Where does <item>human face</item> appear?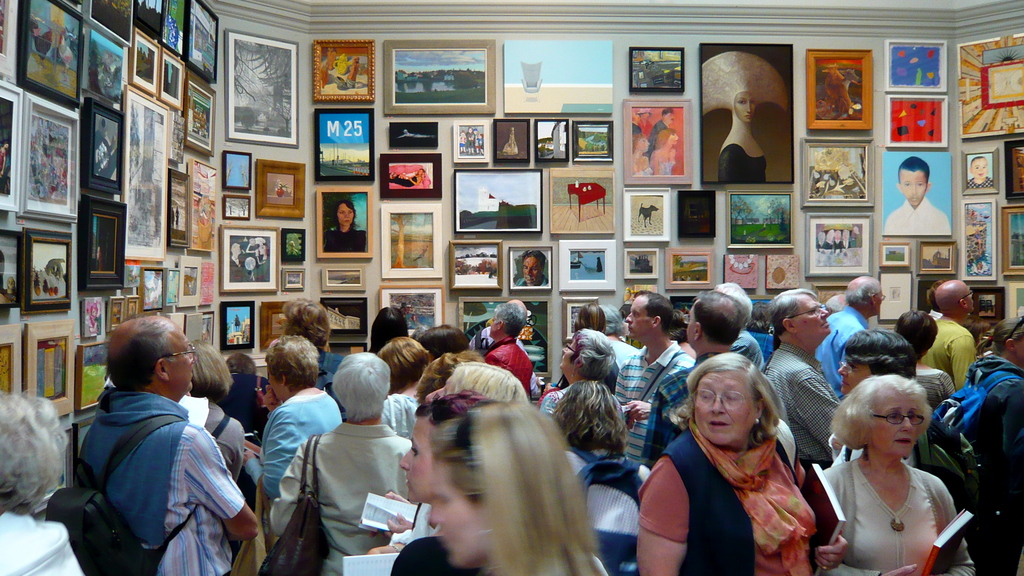
Appears at [x1=900, y1=169, x2=925, y2=206].
